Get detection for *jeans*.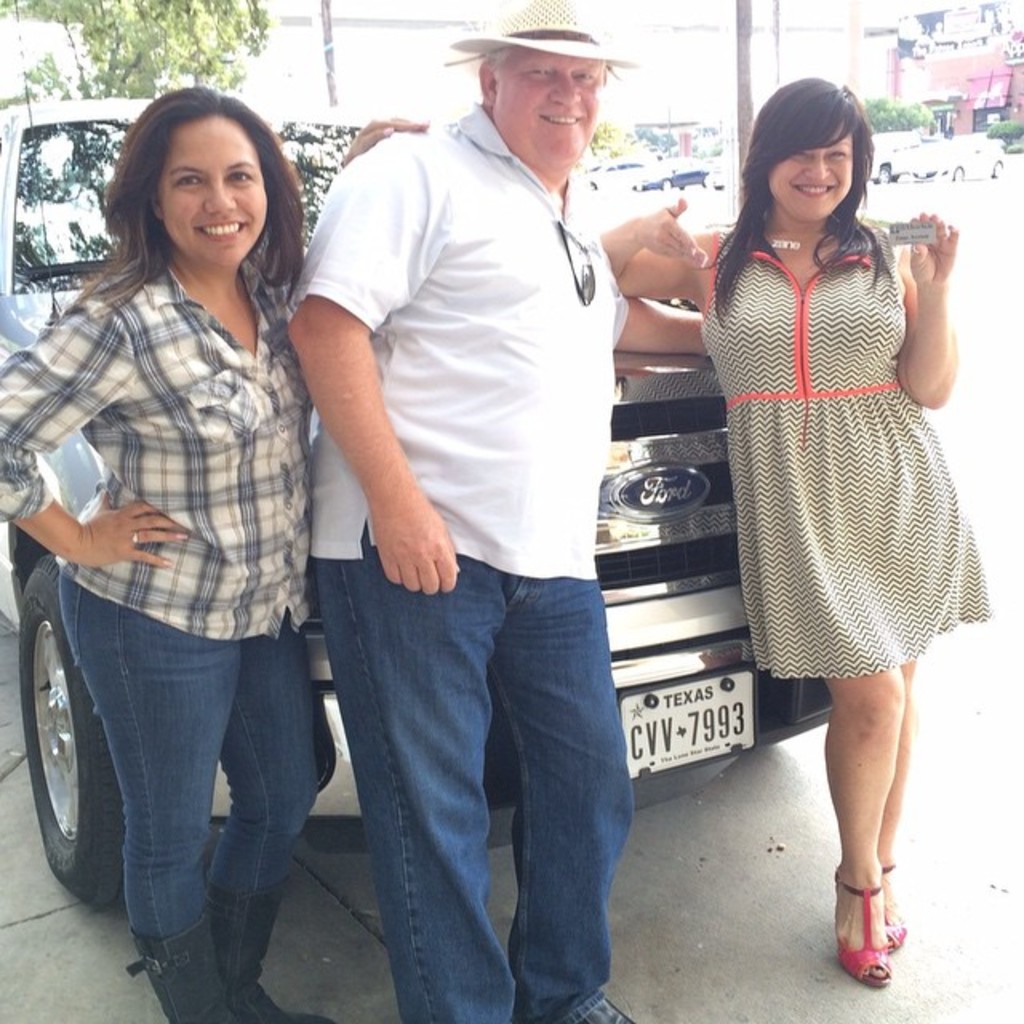
Detection: locate(58, 581, 322, 938).
